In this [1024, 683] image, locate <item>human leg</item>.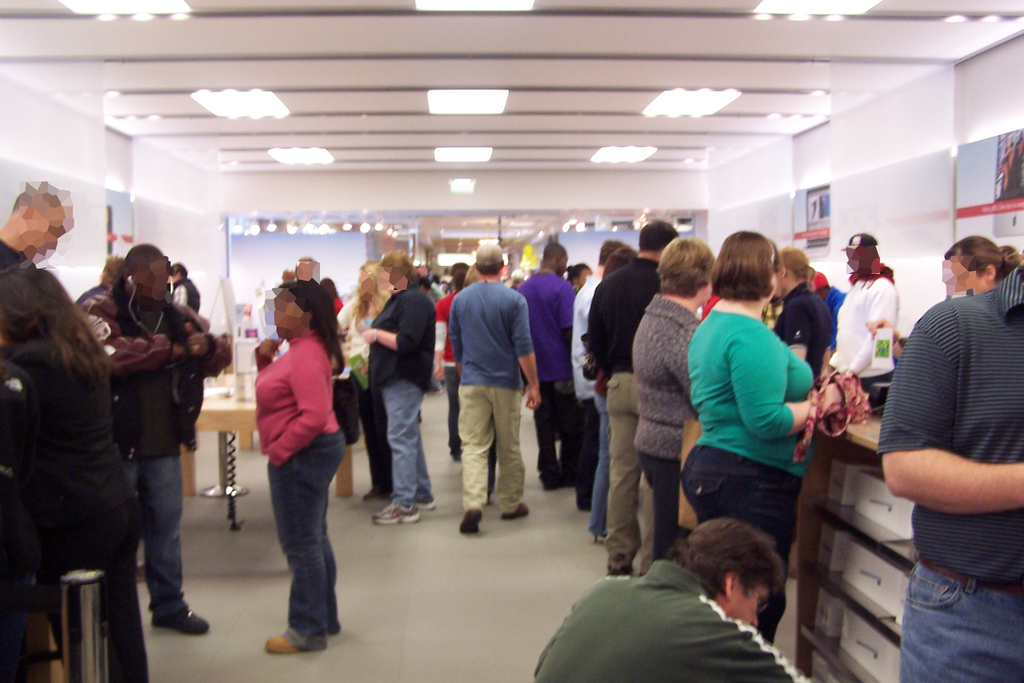
Bounding box: {"x1": 453, "y1": 388, "x2": 483, "y2": 520}.
